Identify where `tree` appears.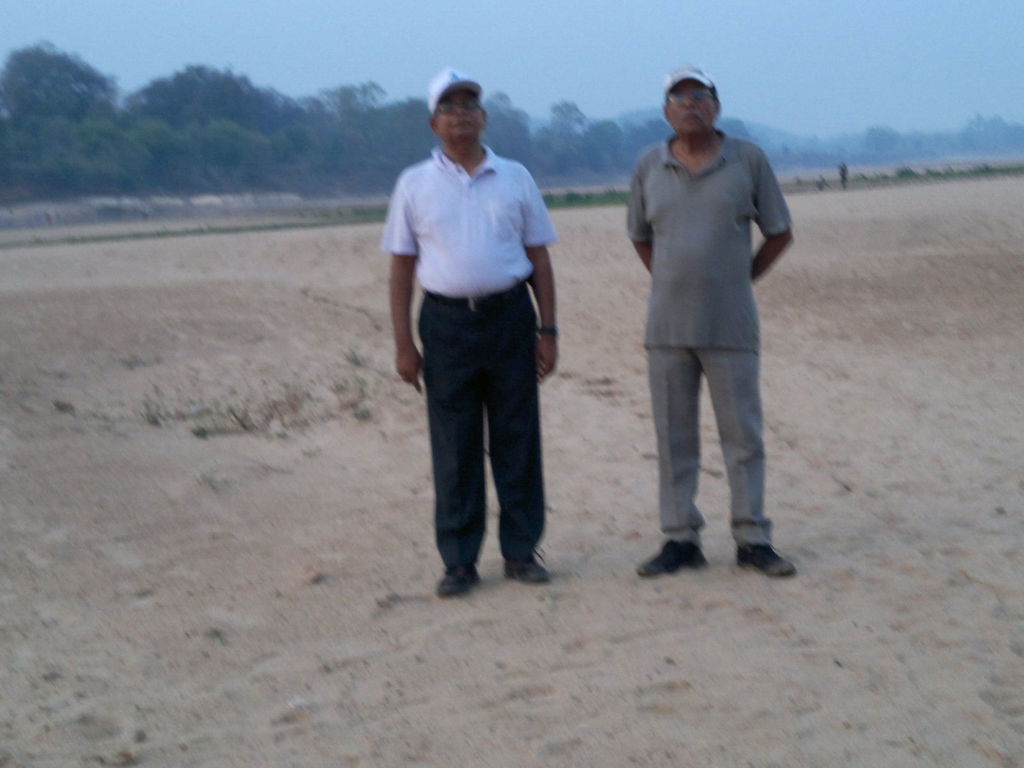
Appears at x1=0 y1=40 x2=119 y2=126.
